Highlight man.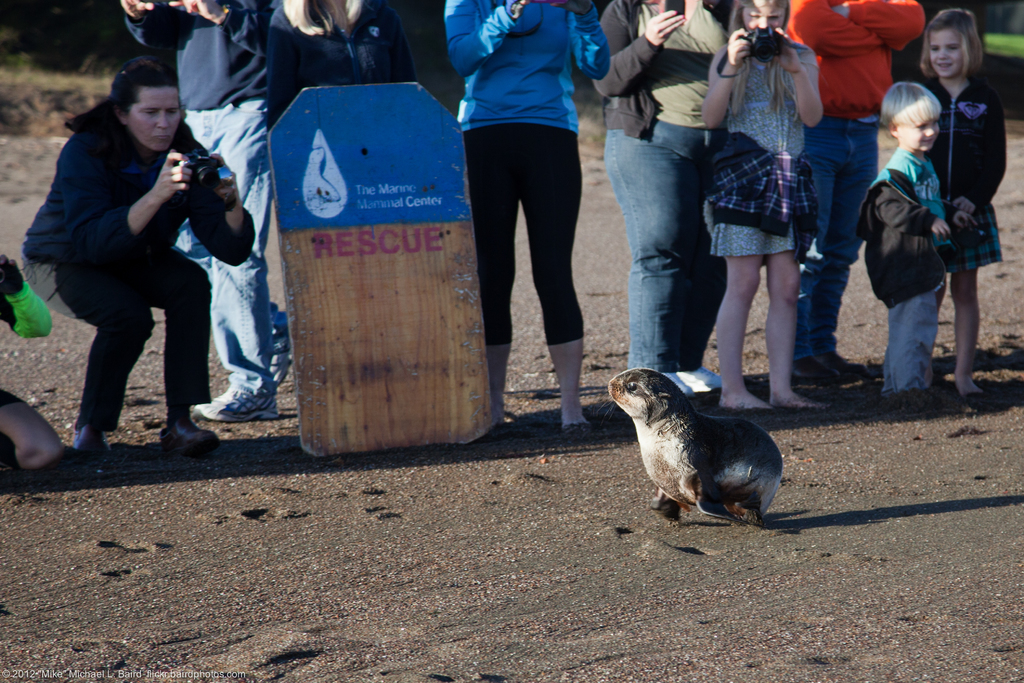
Highlighted region: 114/0/278/420.
